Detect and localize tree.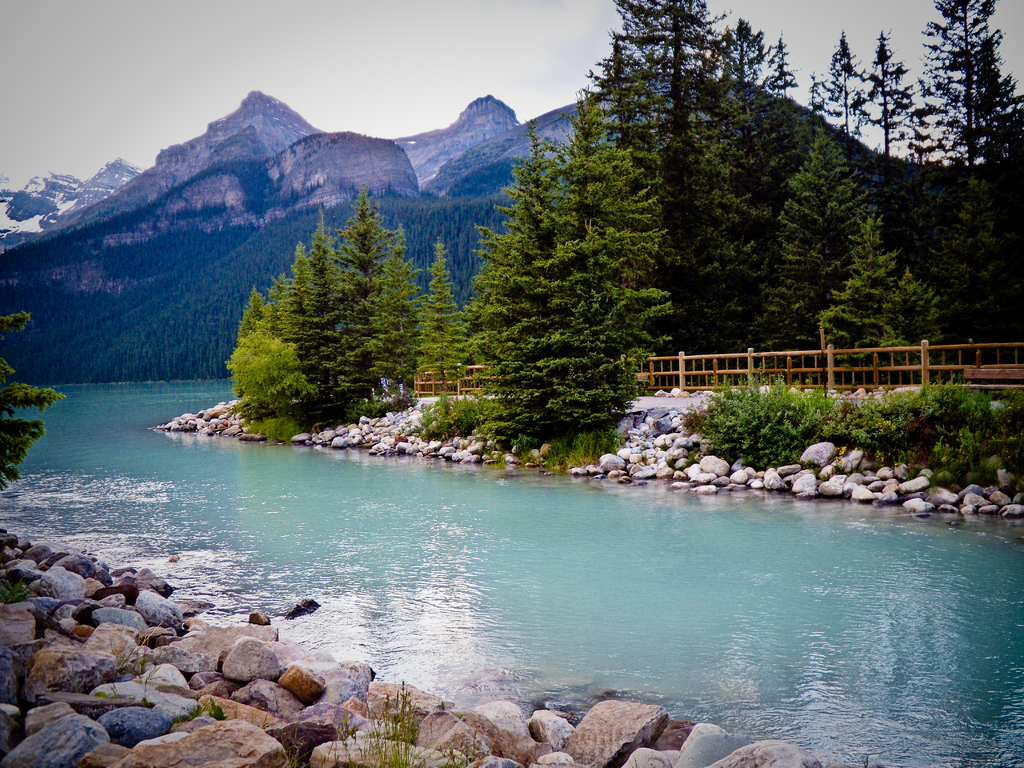
Localized at [337,193,380,382].
